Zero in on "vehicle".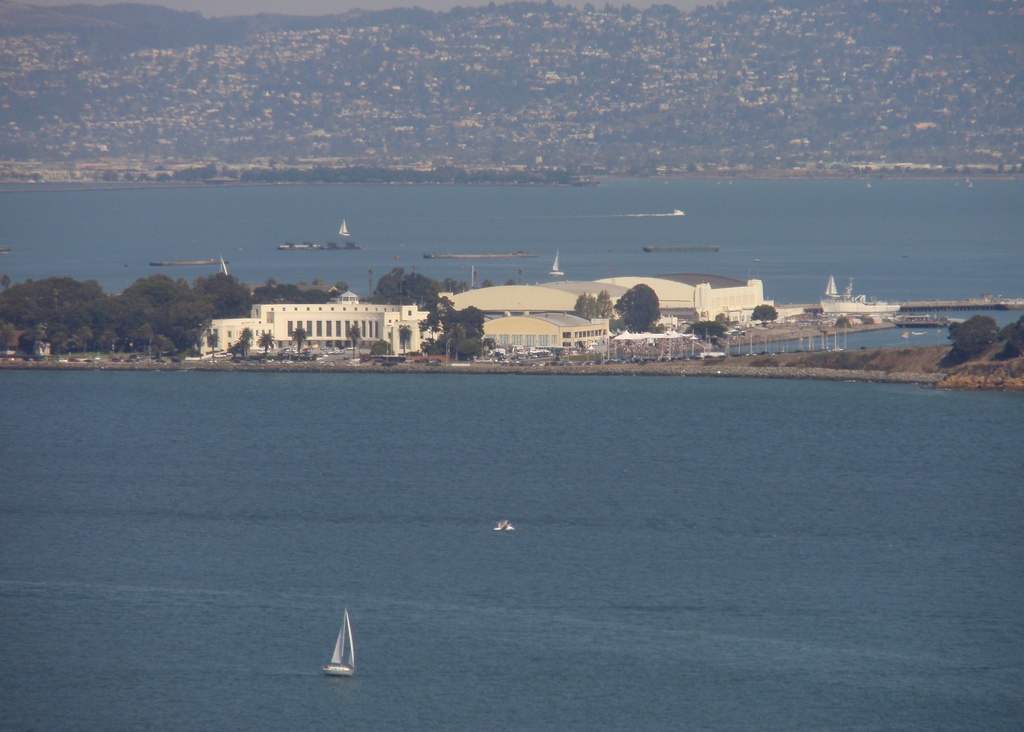
Zeroed in: <box>320,606,355,676</box>.
